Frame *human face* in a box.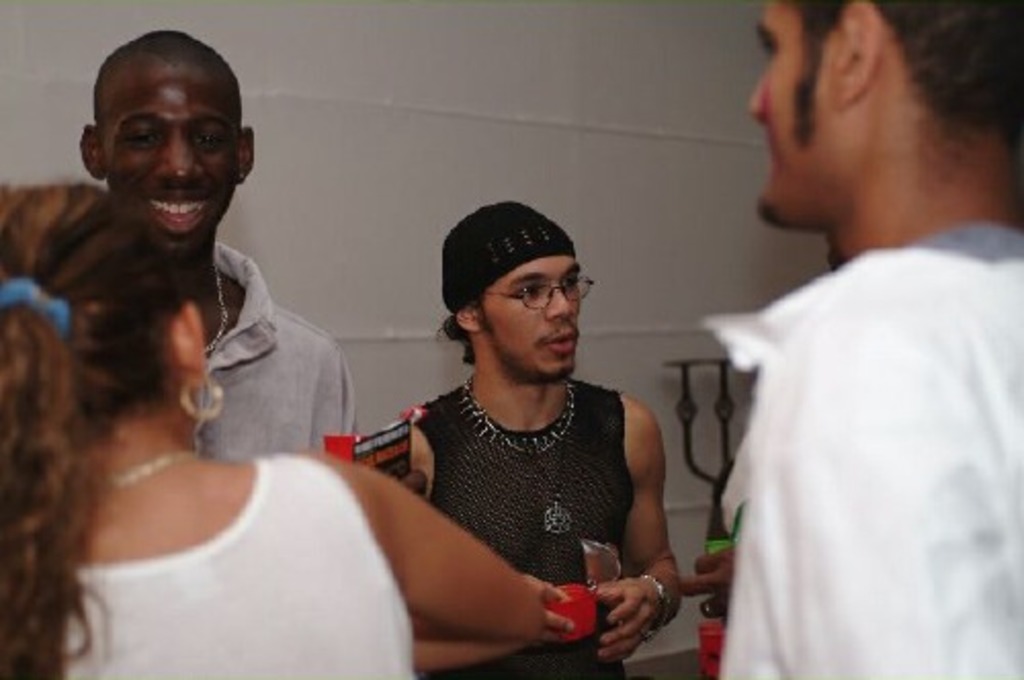
Rect(102, 61, 238, 260).
